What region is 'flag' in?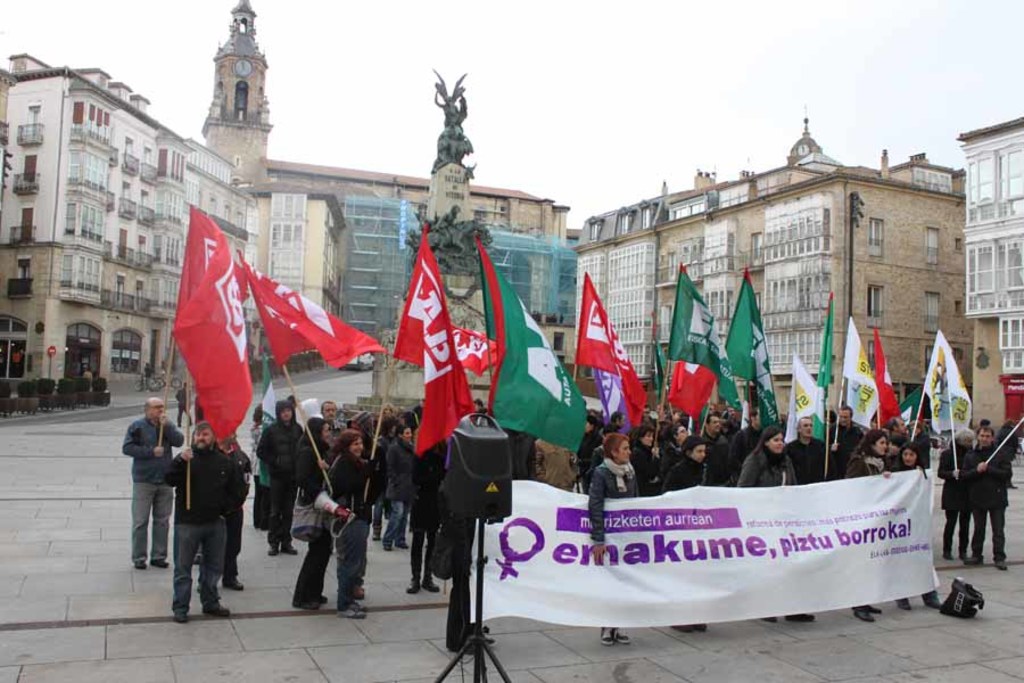
crop(570, 271, 652, 433).
